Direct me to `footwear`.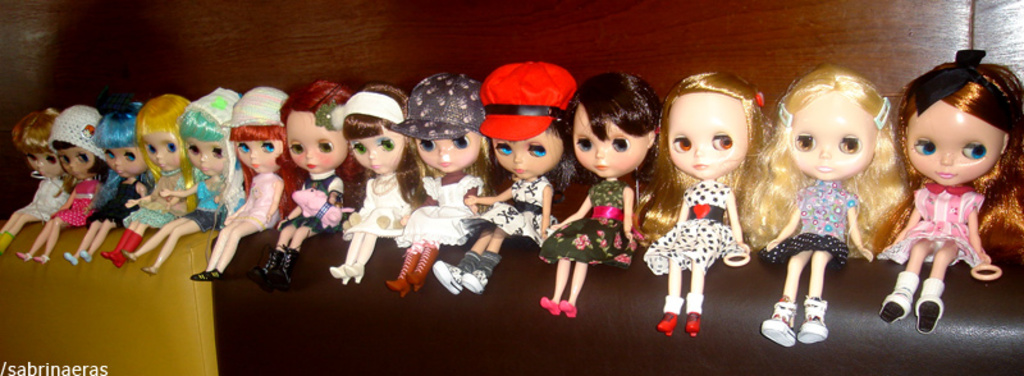
Direction: (x1=260, y1=246, x2=296, y2=290).
